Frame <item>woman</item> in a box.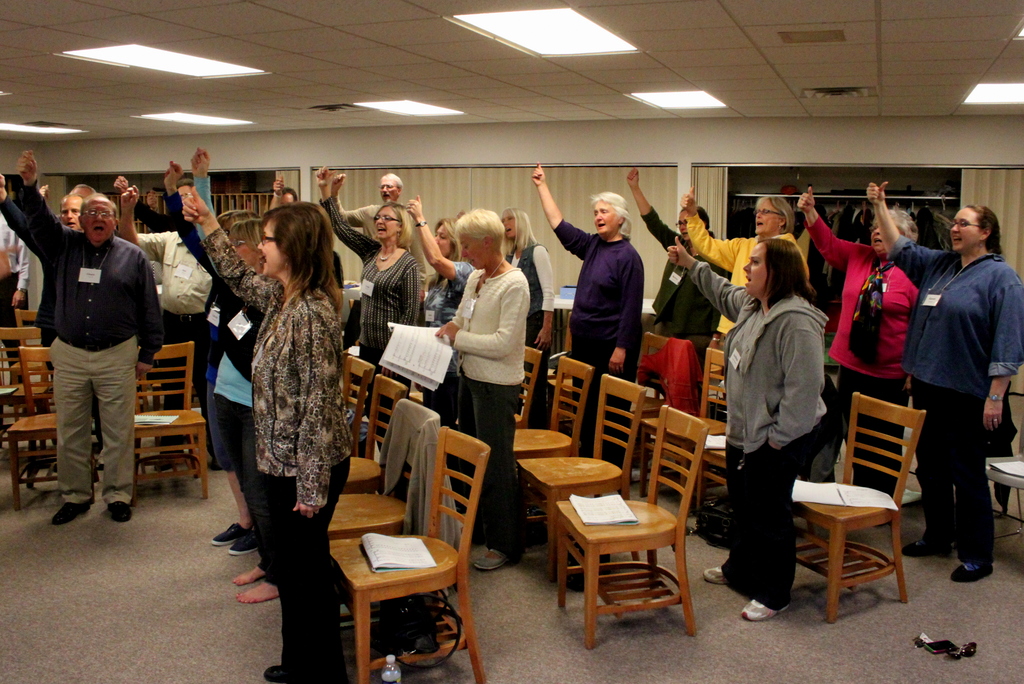
select_region(190, 146, 282, 607).
